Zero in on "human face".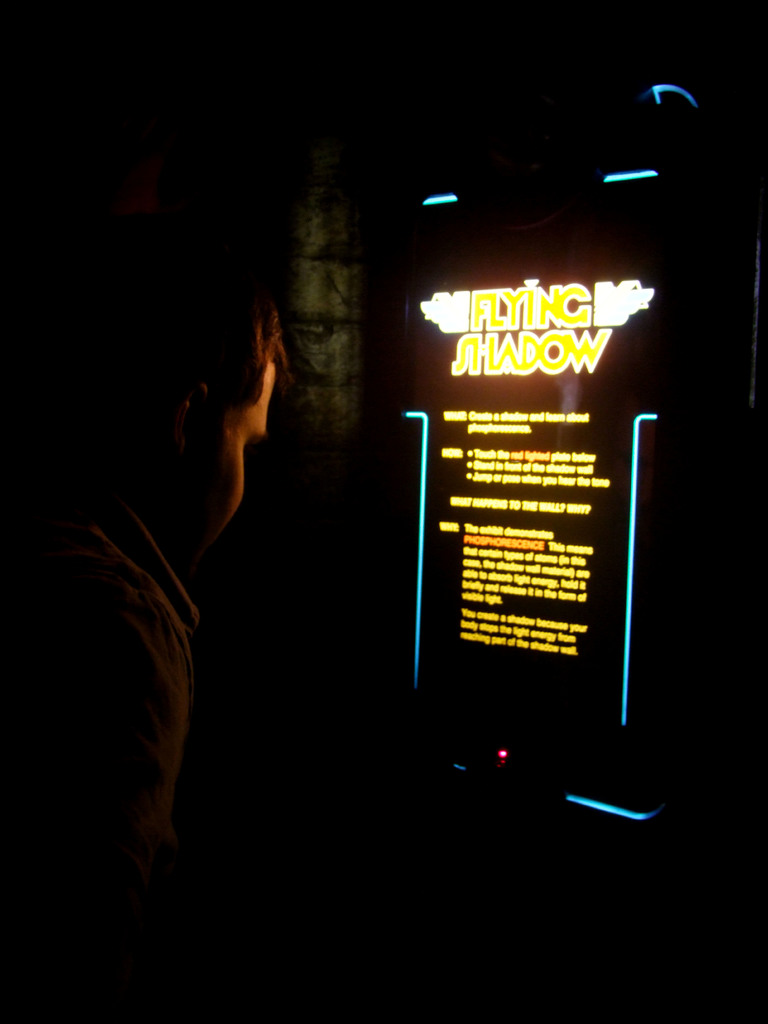
Zeroed in: crop(191, 362, 279, 547).
